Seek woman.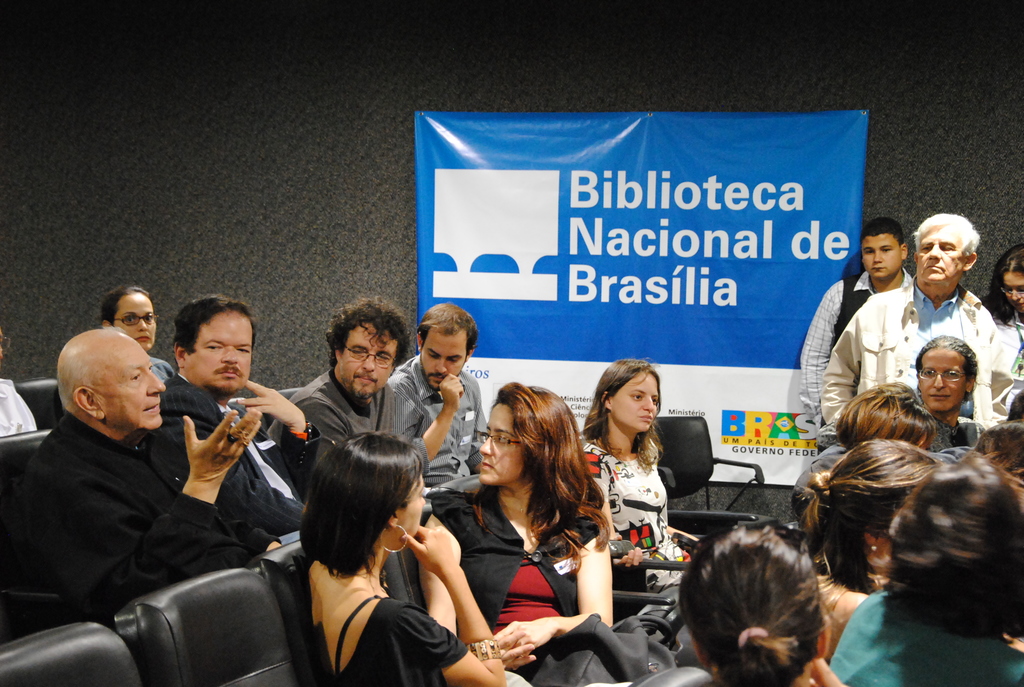
{"left": 297, "top": 427, "right": 532, "bottom": 686}.
